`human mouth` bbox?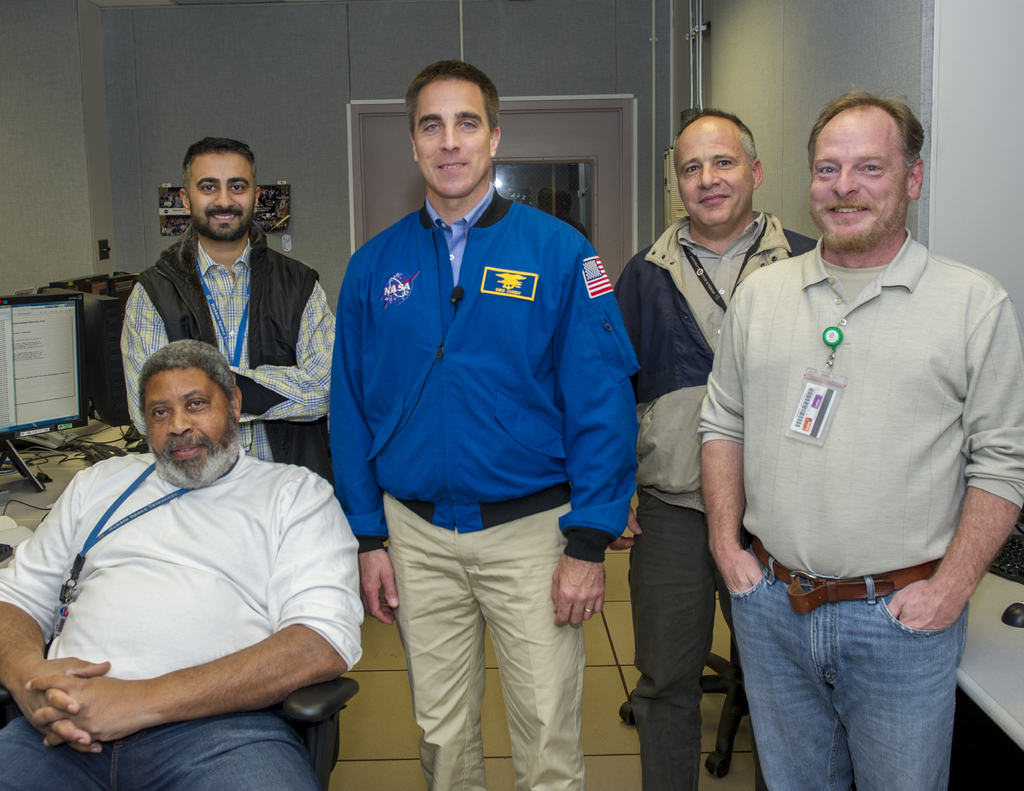
x1=172 y1=443 x2=198 y2=458
